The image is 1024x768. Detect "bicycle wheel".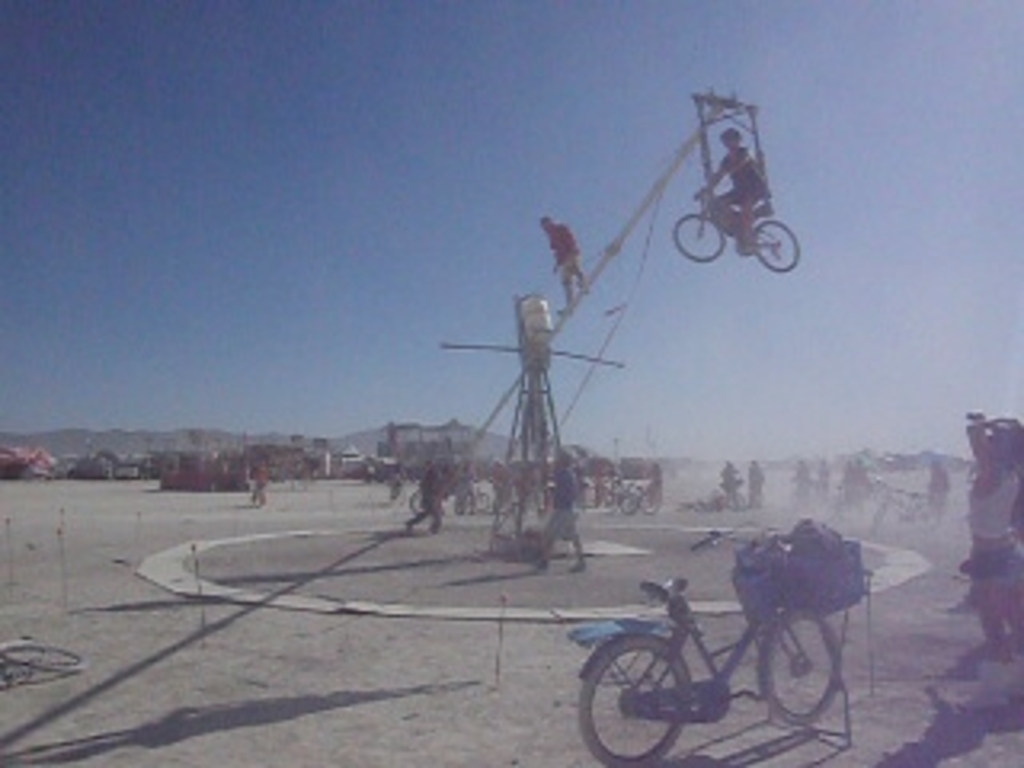
Detection: (589,627,739,752).
